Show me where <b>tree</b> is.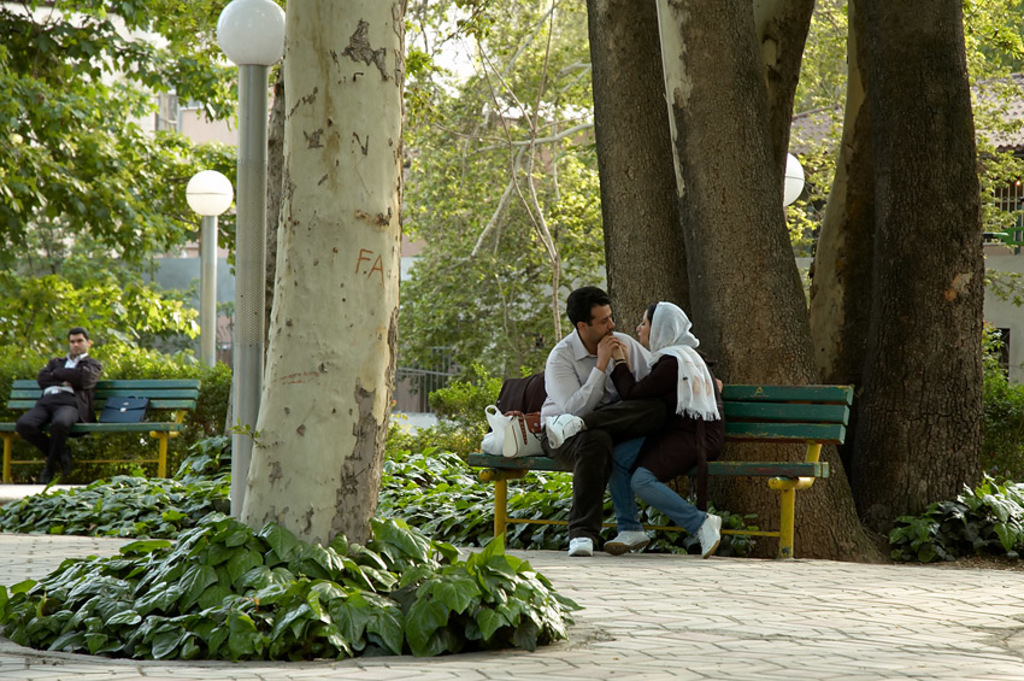
<b>tree</b> is at left=0, top=0, right=239, bottom=409.
